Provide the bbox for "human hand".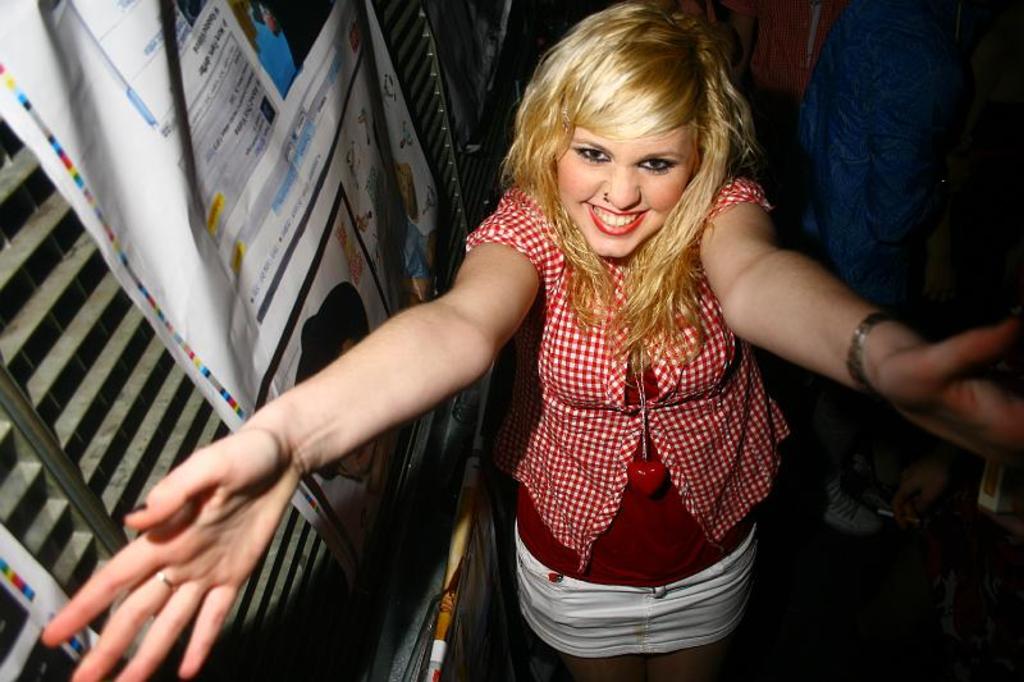
[973, 473, 1023, 544].
